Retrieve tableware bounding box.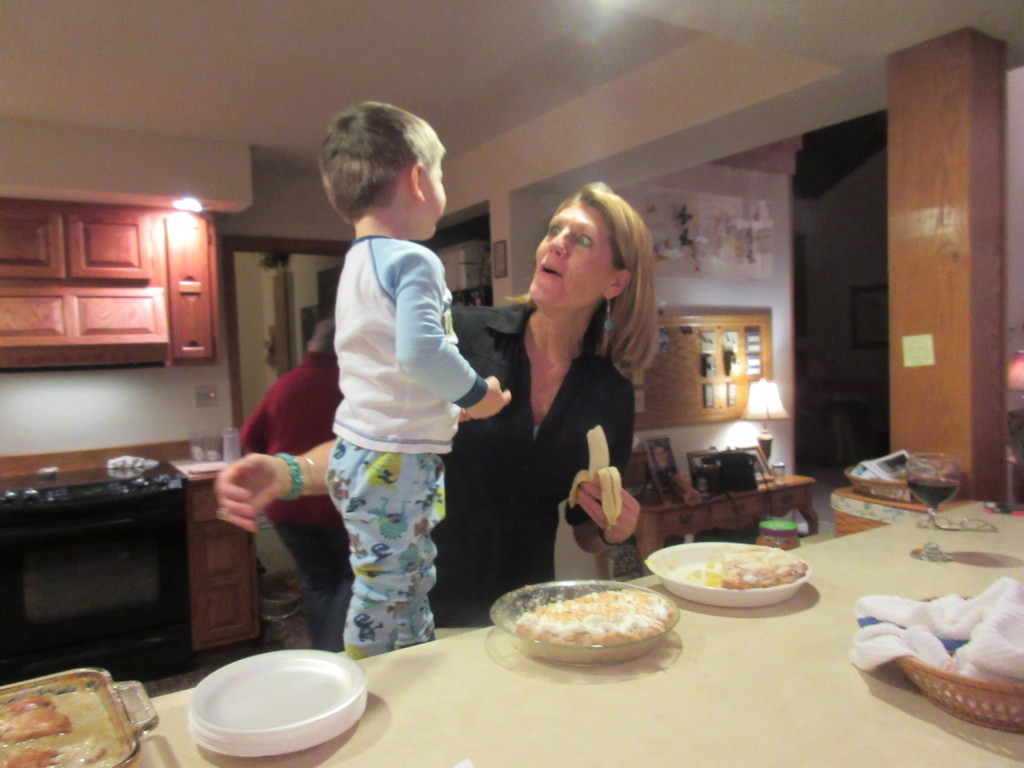
Bounding box: [left=905, top=452, right=962, bottom=559].
